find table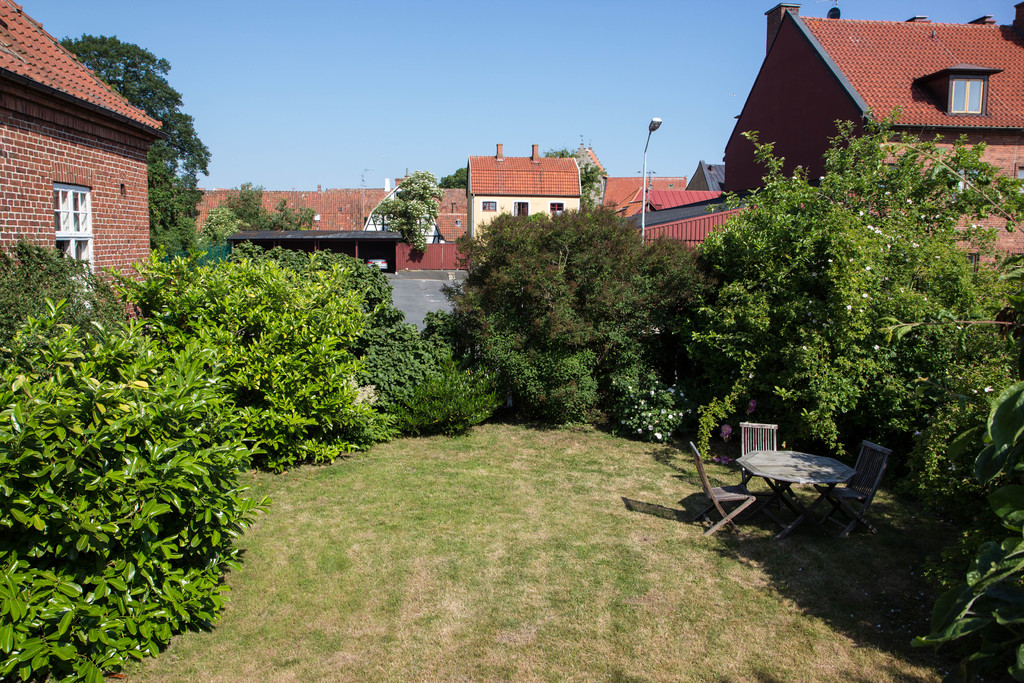
select_region(737, 441, 879, 545)
